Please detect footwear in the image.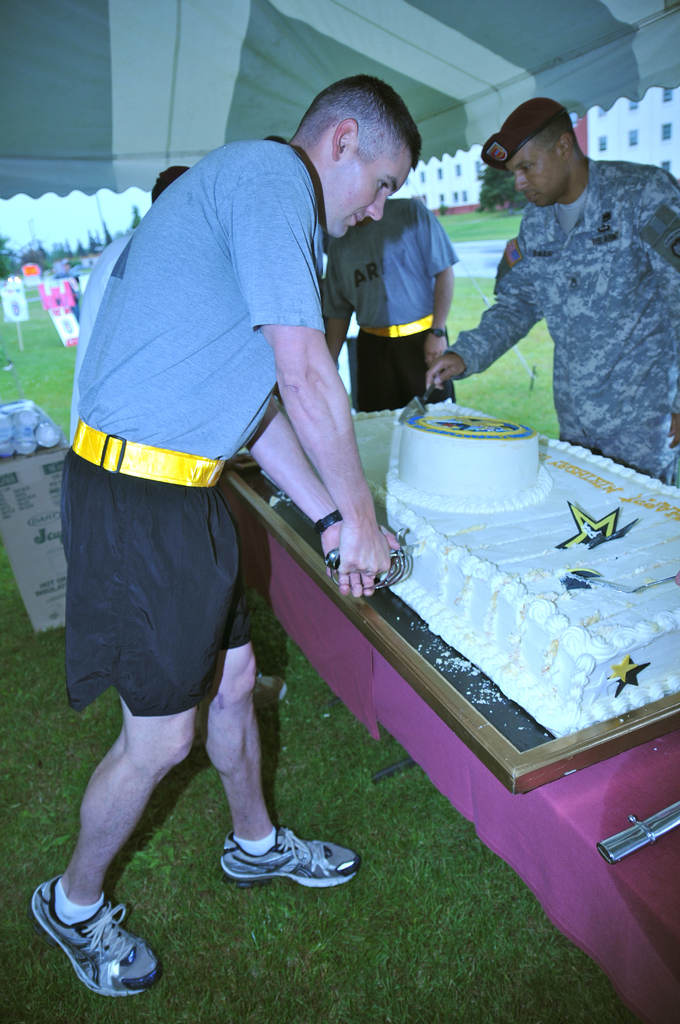
<box>43,886,158,1007</box>.
